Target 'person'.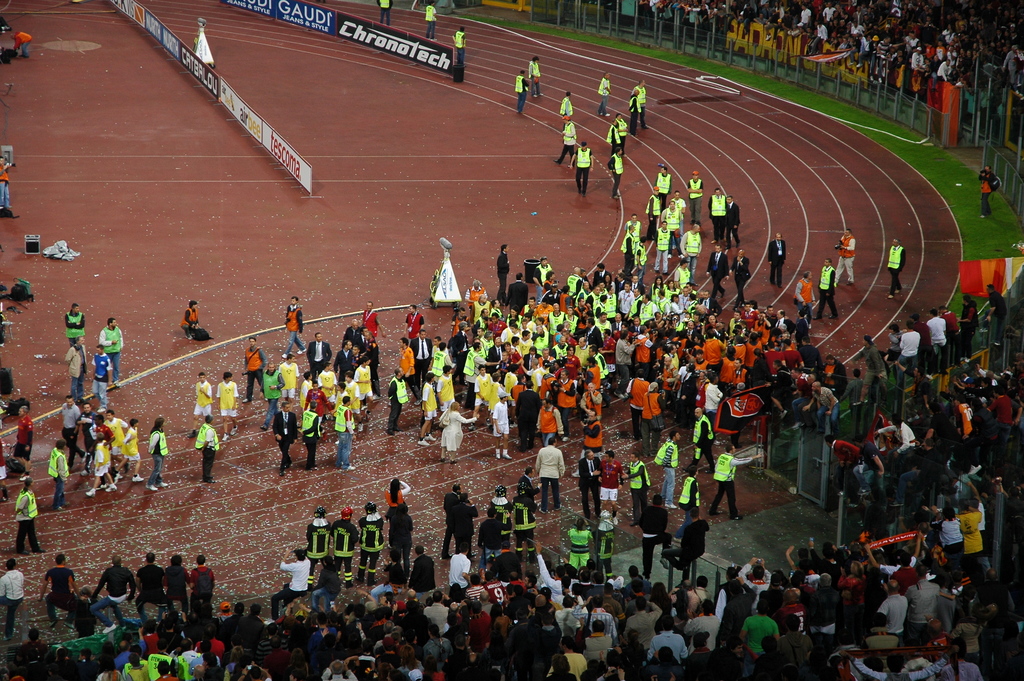
Target region: locate(282, 294, 307, 354).
